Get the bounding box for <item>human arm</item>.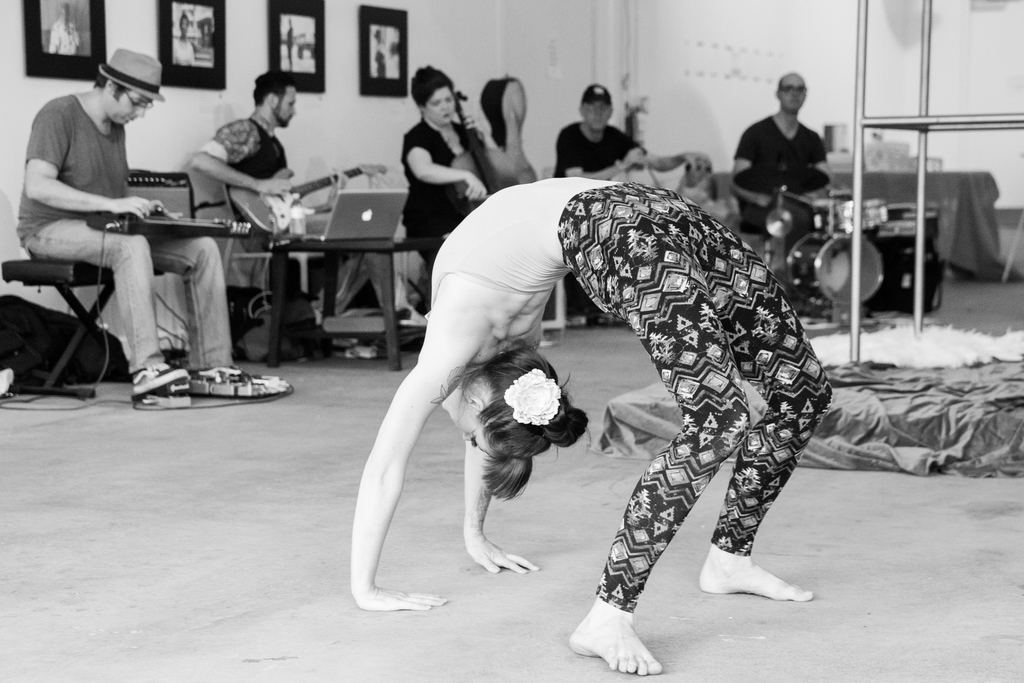
box(721, 127, 774, 210).
